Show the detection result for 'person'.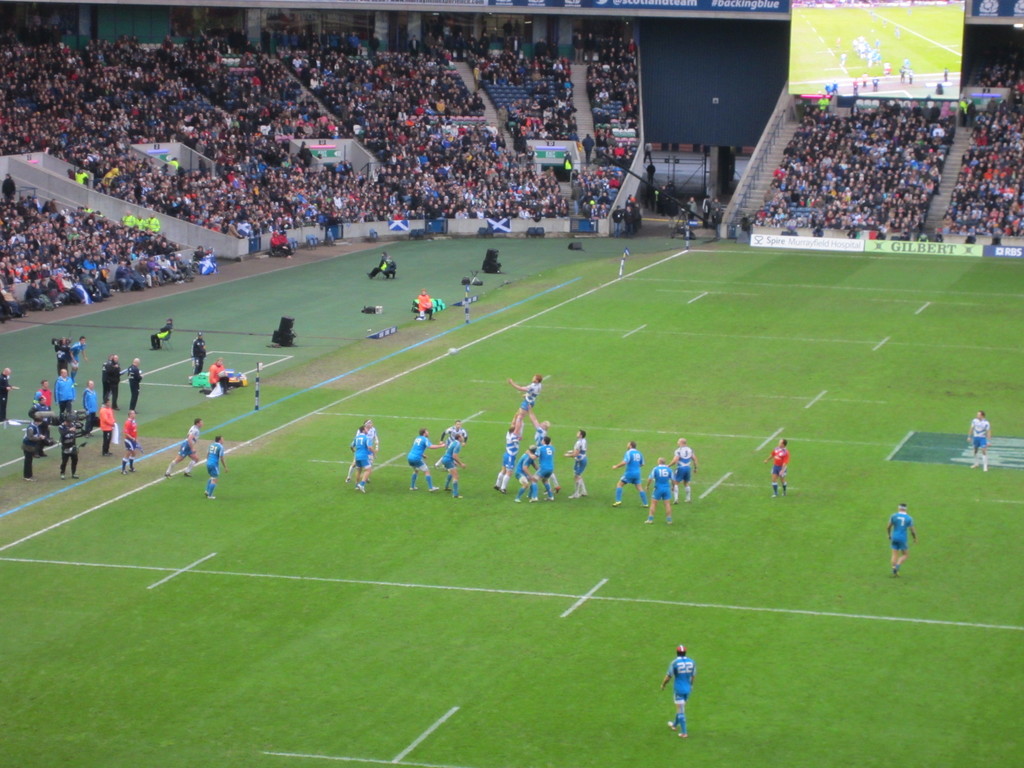
[x1=414, y1=289, x2=436, y2=324].
